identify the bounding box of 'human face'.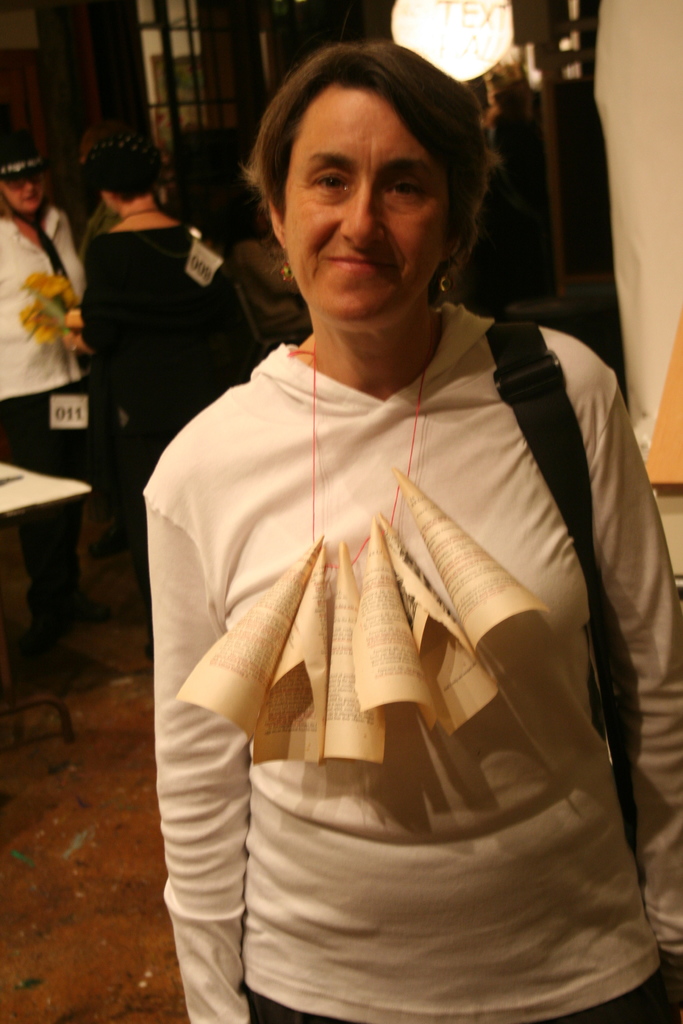
region(284, 80, 452, 321).
